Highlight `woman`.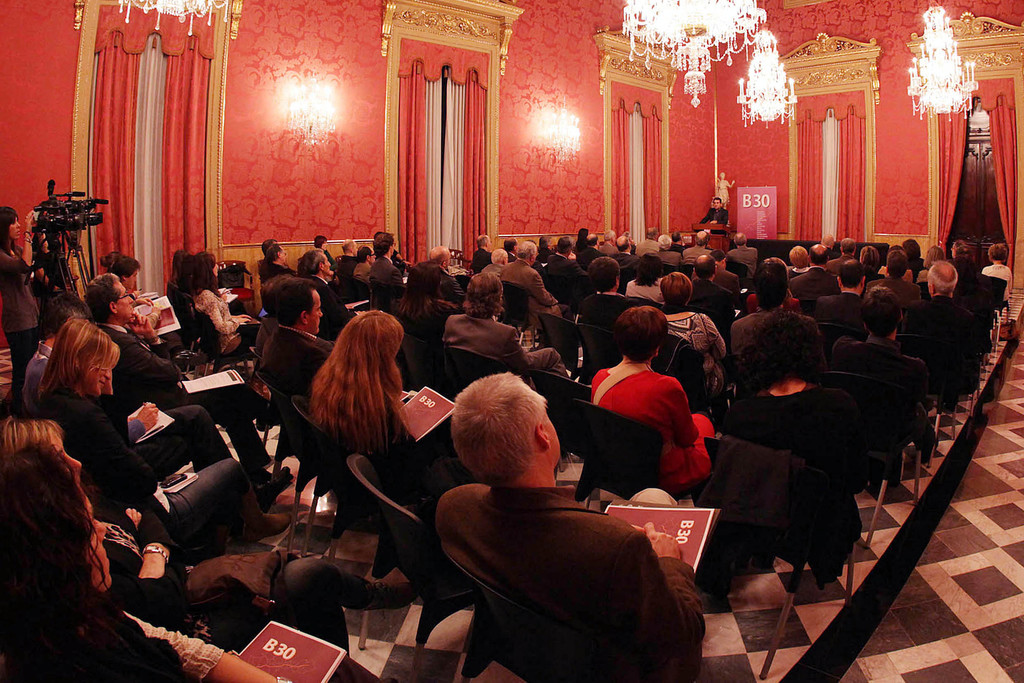
Highlighted region: 0/414/412/655.
